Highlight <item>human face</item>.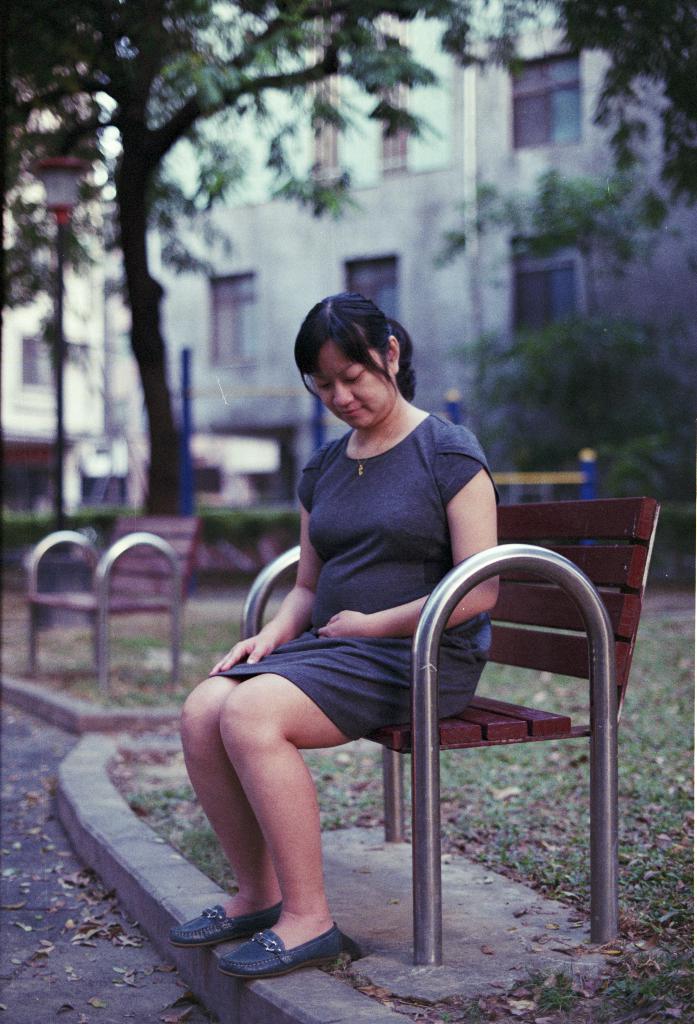
Highlighted region: 310 341 394 430.
